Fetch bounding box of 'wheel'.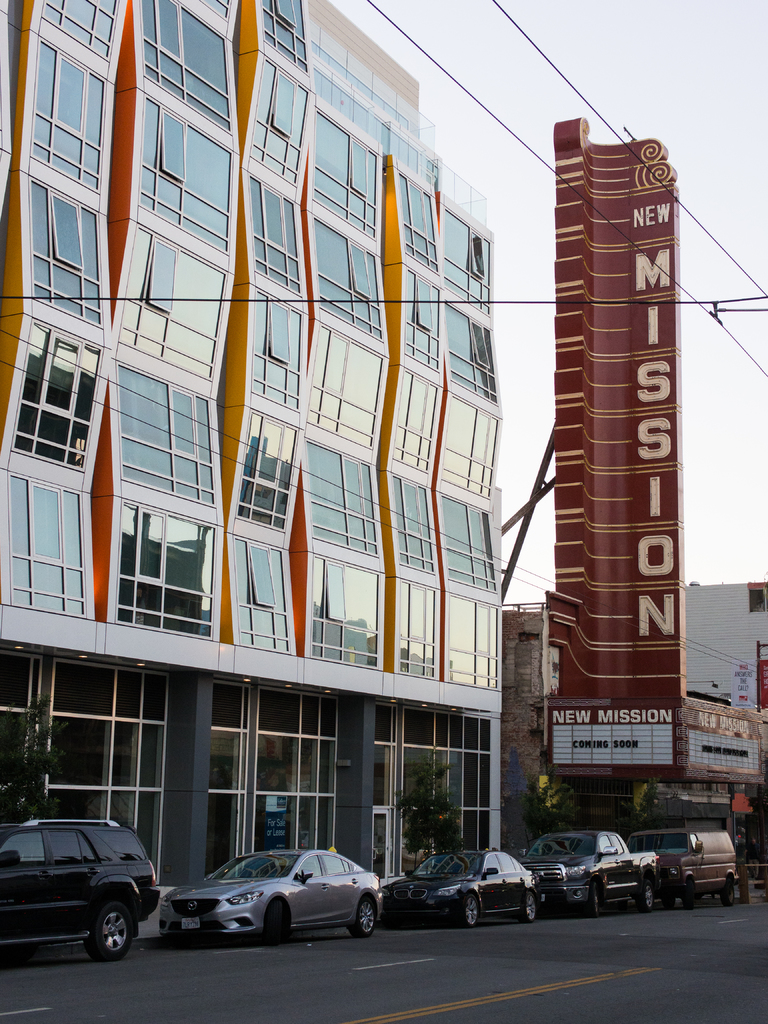
Bbox: left=585, top=884, right=599, bottom=915.
